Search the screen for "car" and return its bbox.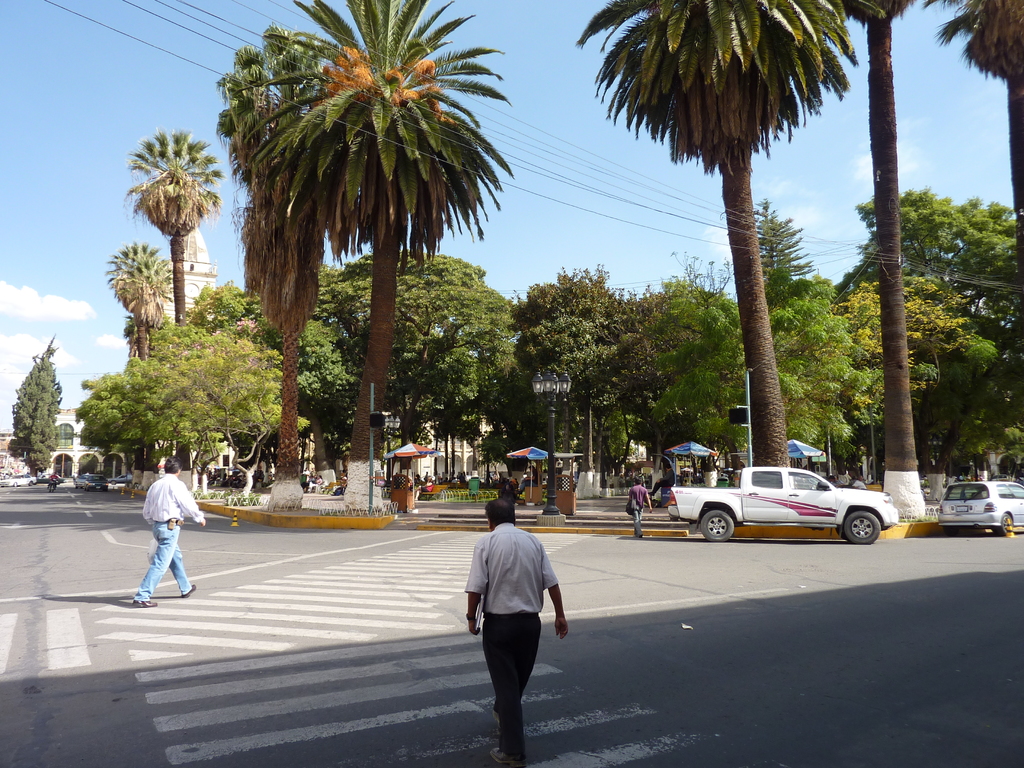
Found: 75:474:93:490.
